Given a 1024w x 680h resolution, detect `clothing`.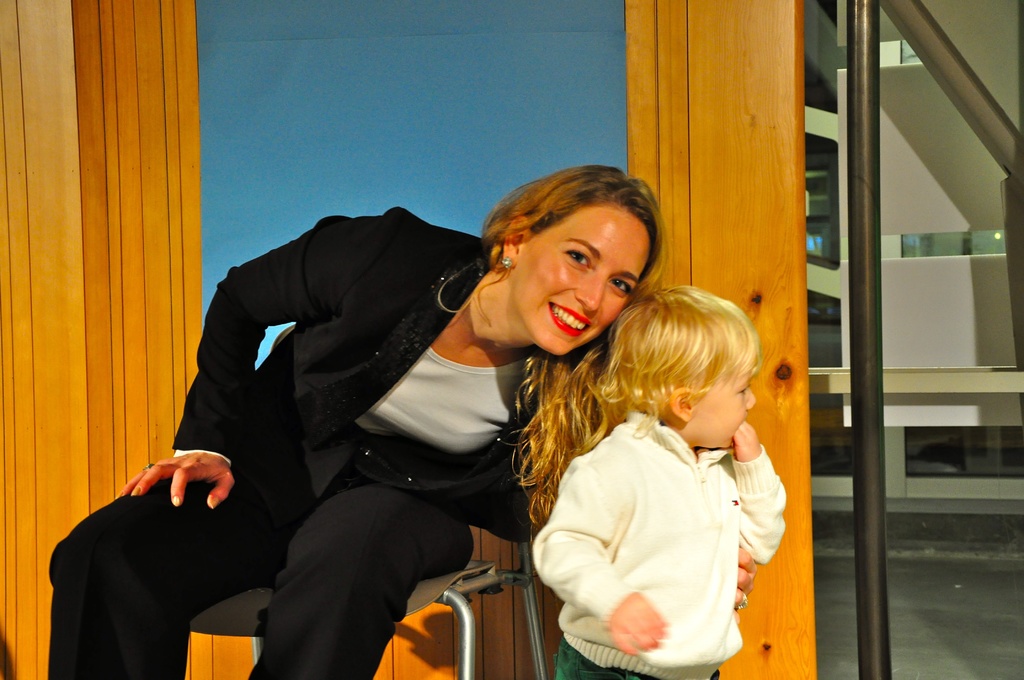
[left=527, top=344, right=797, bottom=674].
